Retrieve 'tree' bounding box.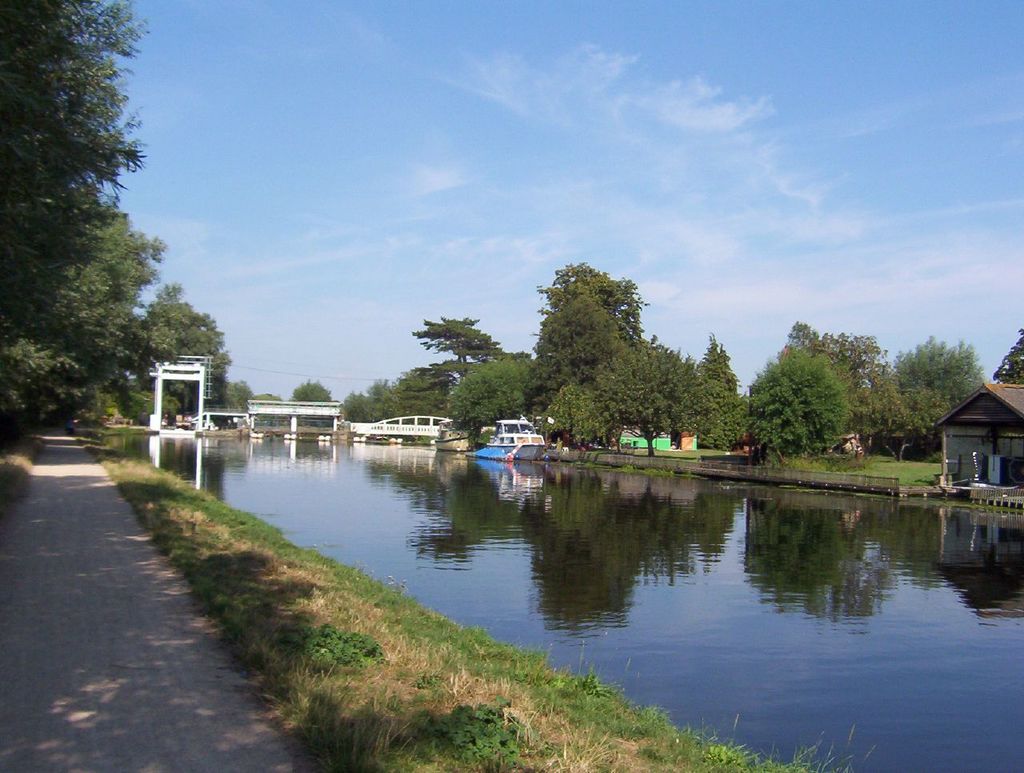
Bounding box: select_region(286, 371, 337, 407).
